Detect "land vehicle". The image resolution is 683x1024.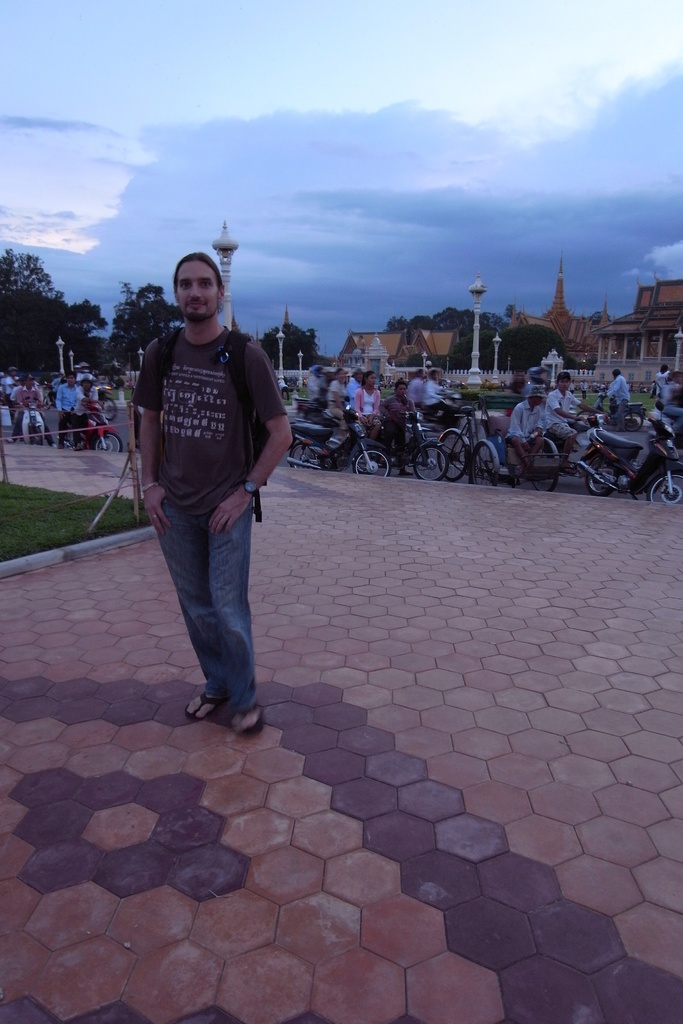
crop(14, 394, 45, 449).
